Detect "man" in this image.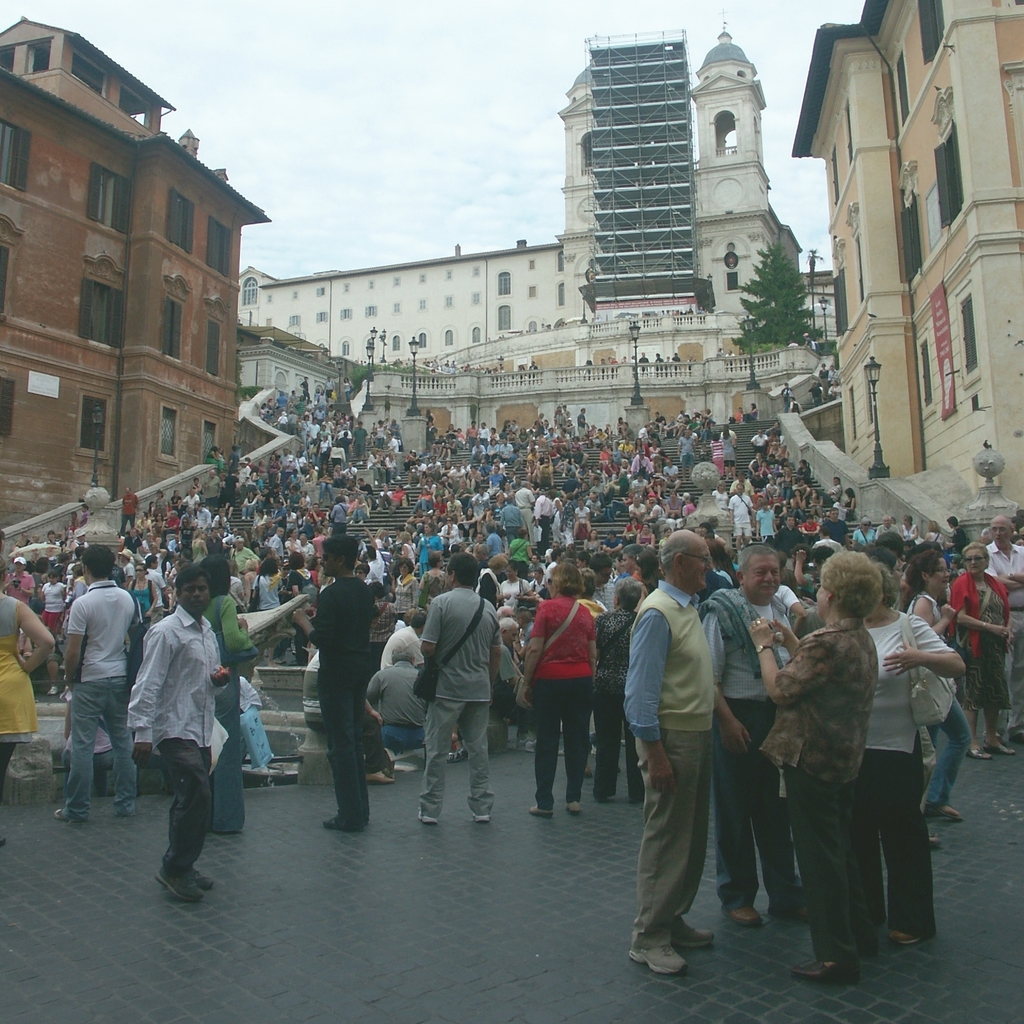
Detection: [608,530,620,556].
